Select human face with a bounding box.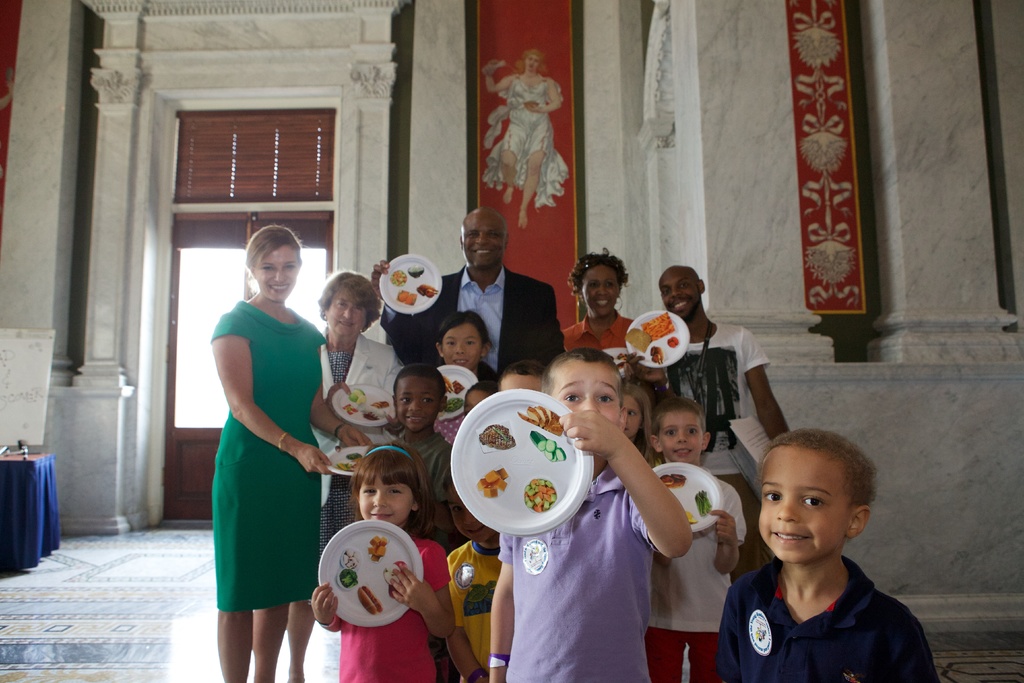
438,472,492,545.
